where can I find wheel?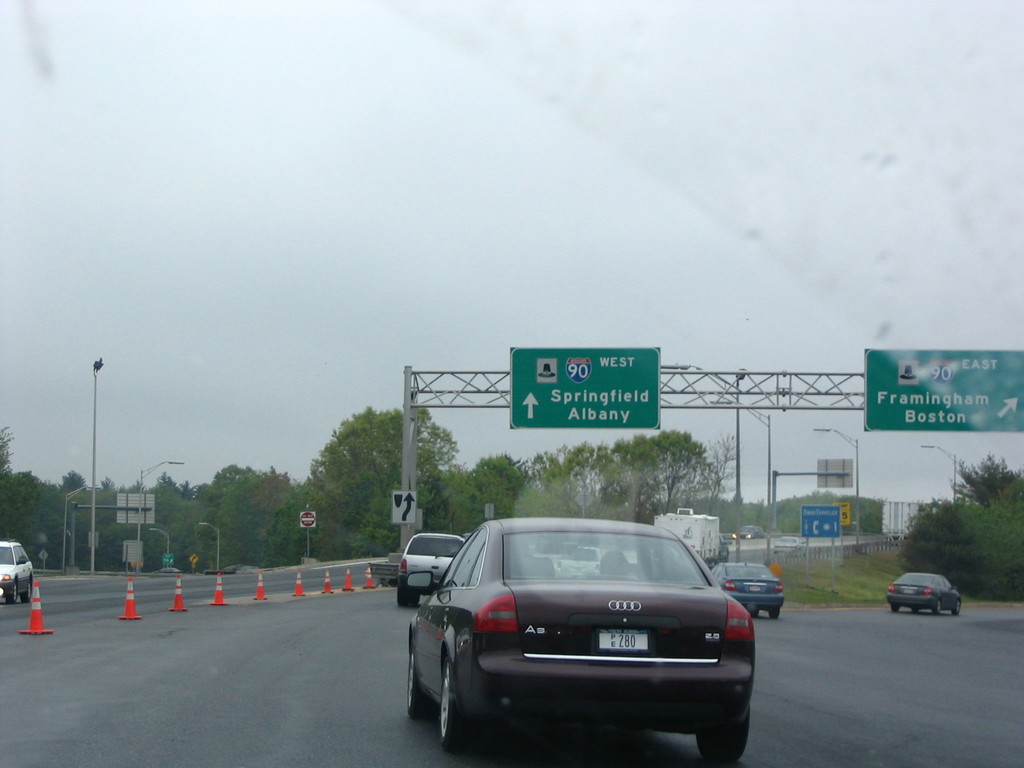
You can find it at box(954, 596, 964, 612).
